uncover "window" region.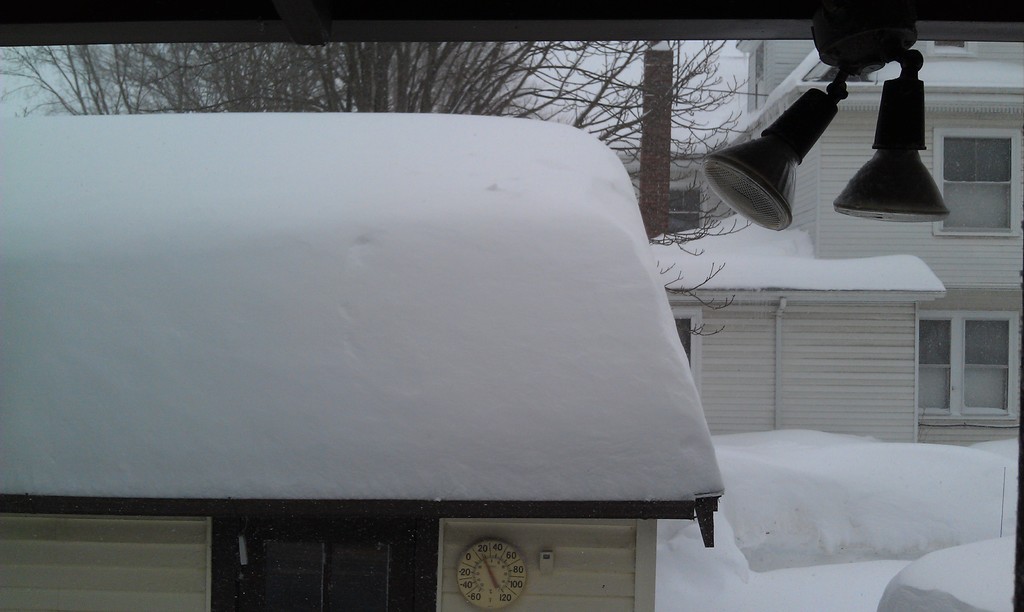
Uncovered: <region>904, 289, 1014, 432</region>.
